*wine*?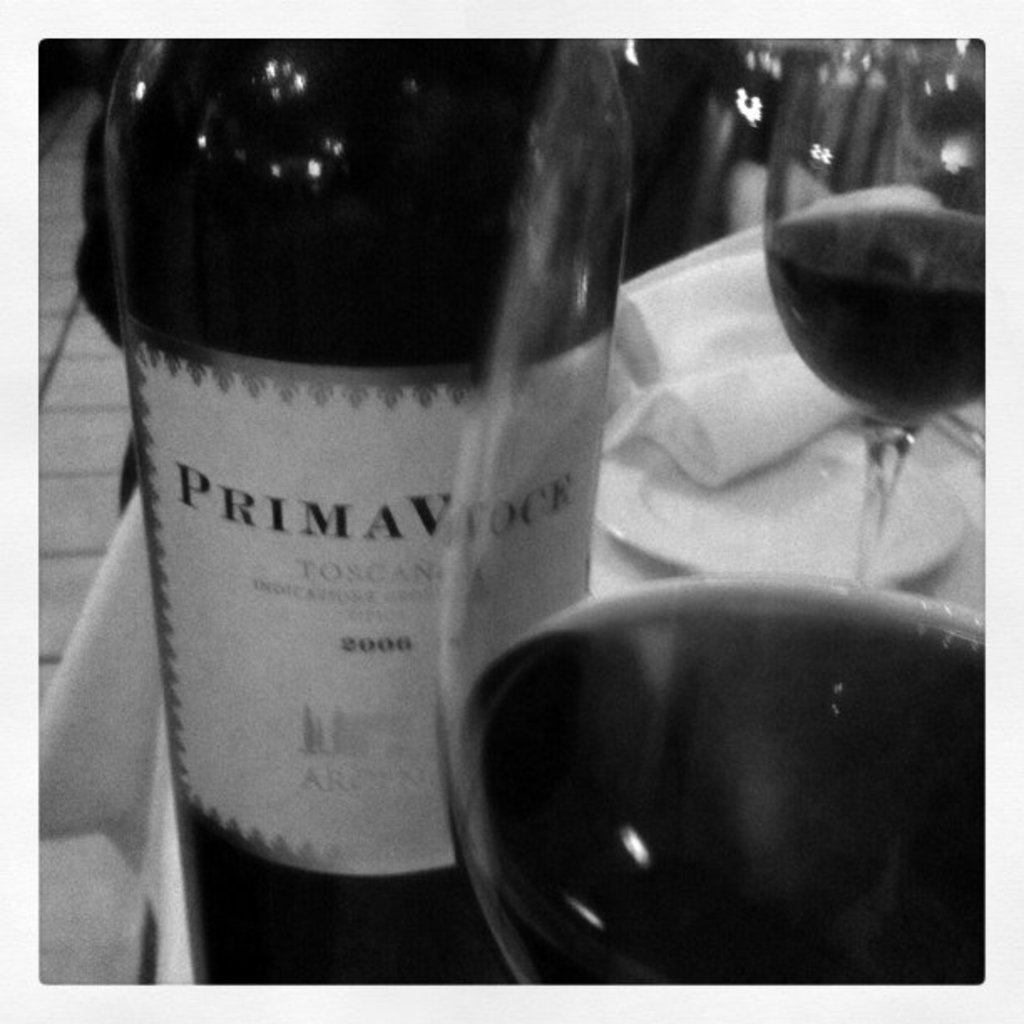
(left=97, top=18, right=609, bottom=934)
